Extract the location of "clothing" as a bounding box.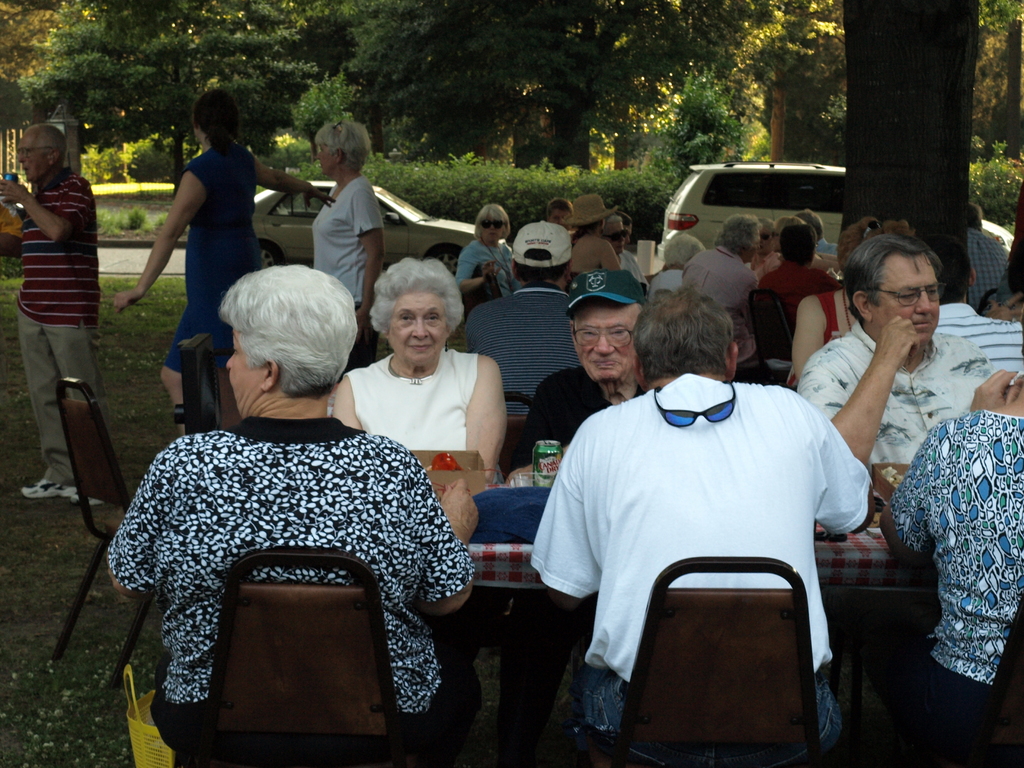
{"x1": 959, "y1": 224, "x2": 1004, "y2": 314}.
